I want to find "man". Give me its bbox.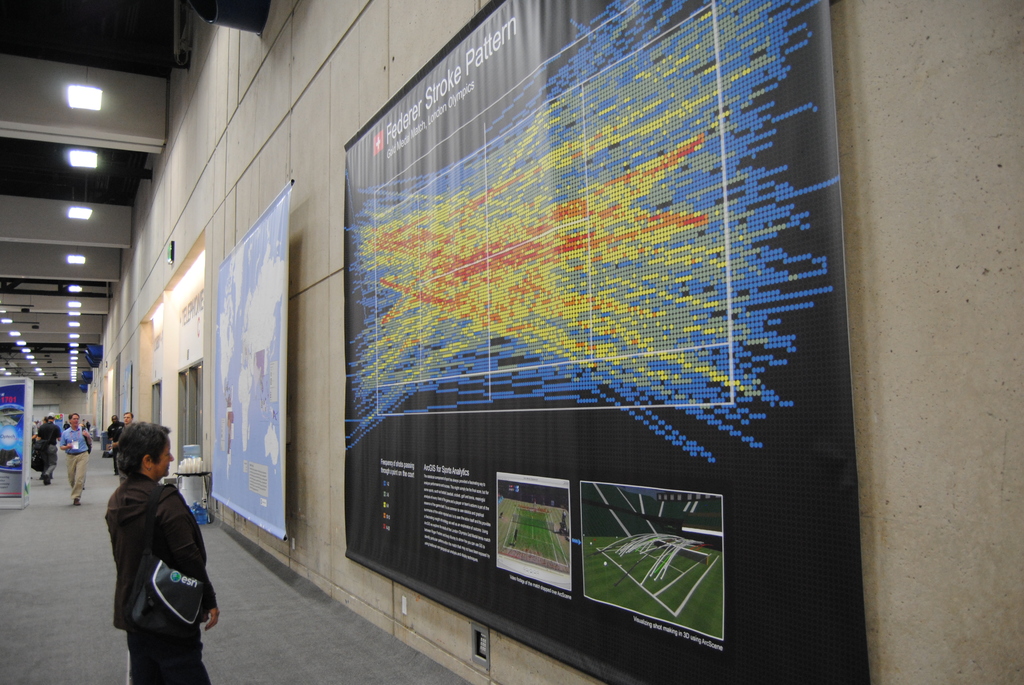
59/410/95/507.
